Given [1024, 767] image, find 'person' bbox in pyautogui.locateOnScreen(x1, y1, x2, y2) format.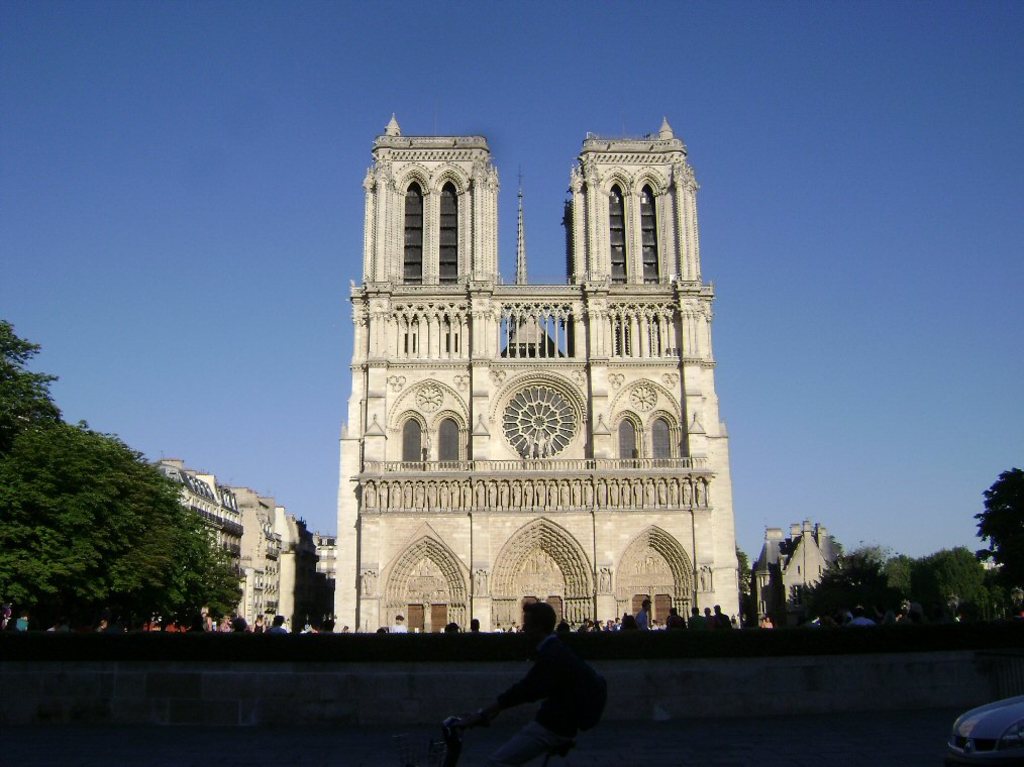
pyautogui.locateOnScreen(661, 606, 685, 637).
